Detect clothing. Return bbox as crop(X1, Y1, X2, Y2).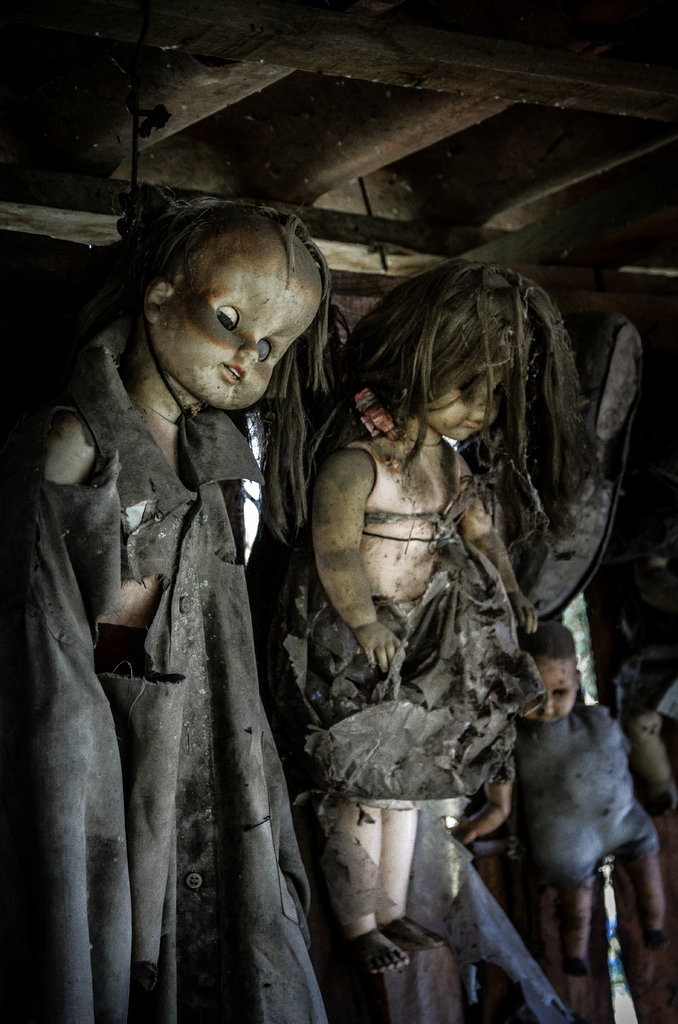
crop(26, 233, 358, 1023).
